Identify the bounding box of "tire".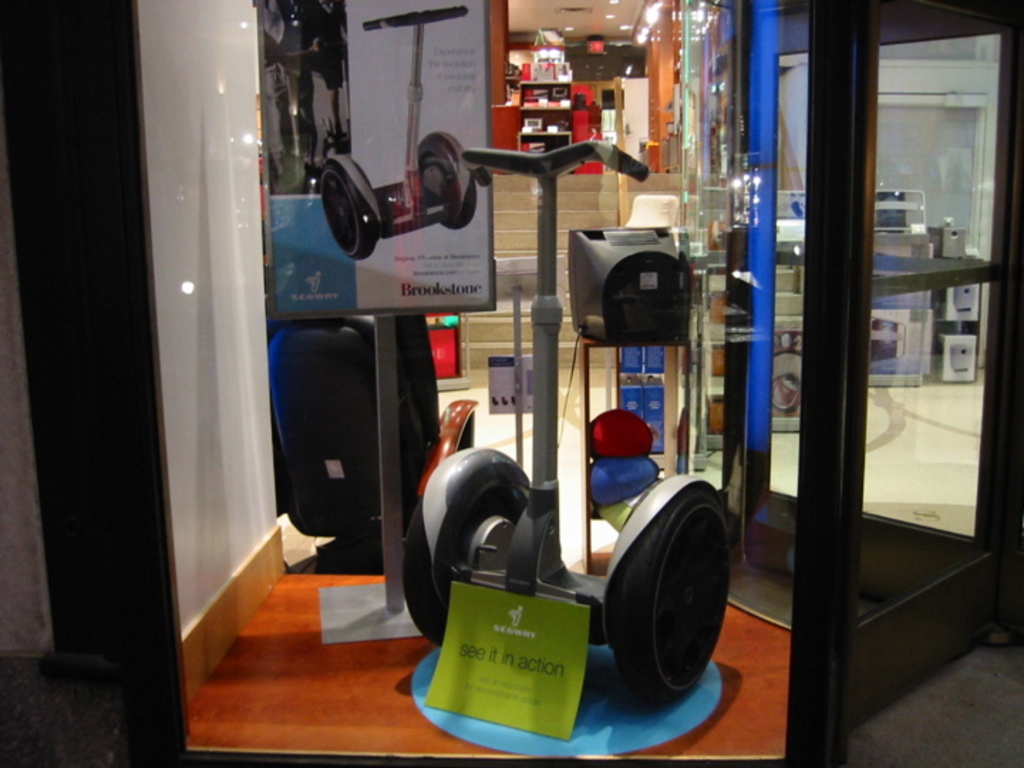
x1=418 y1=144 x2=476 y2=228.
